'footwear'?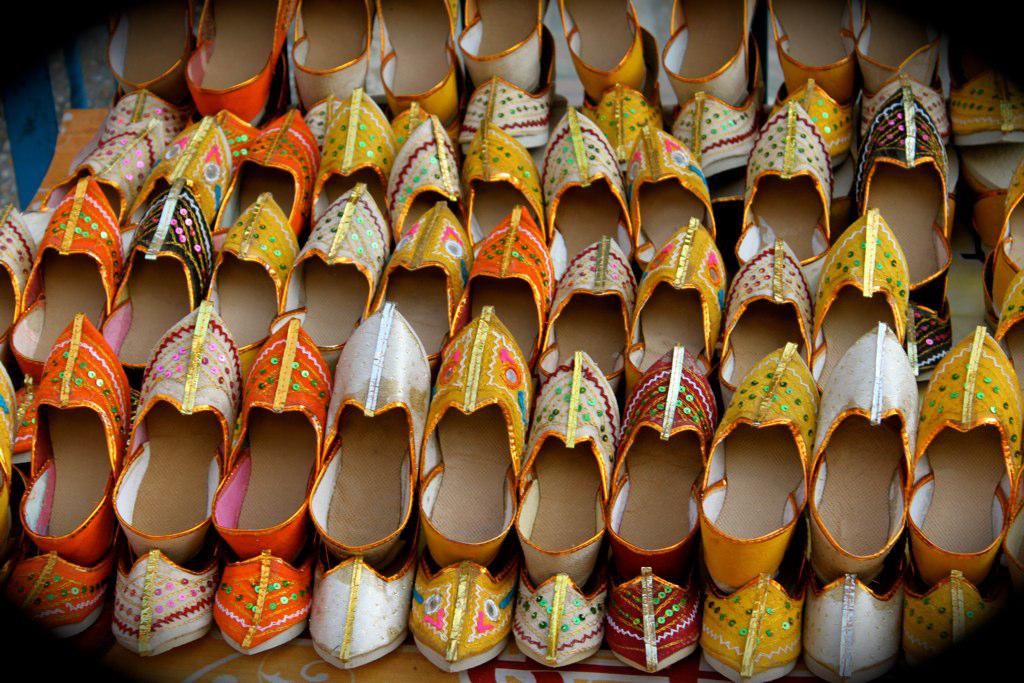
BBox(904, 323, 1020, 584)
